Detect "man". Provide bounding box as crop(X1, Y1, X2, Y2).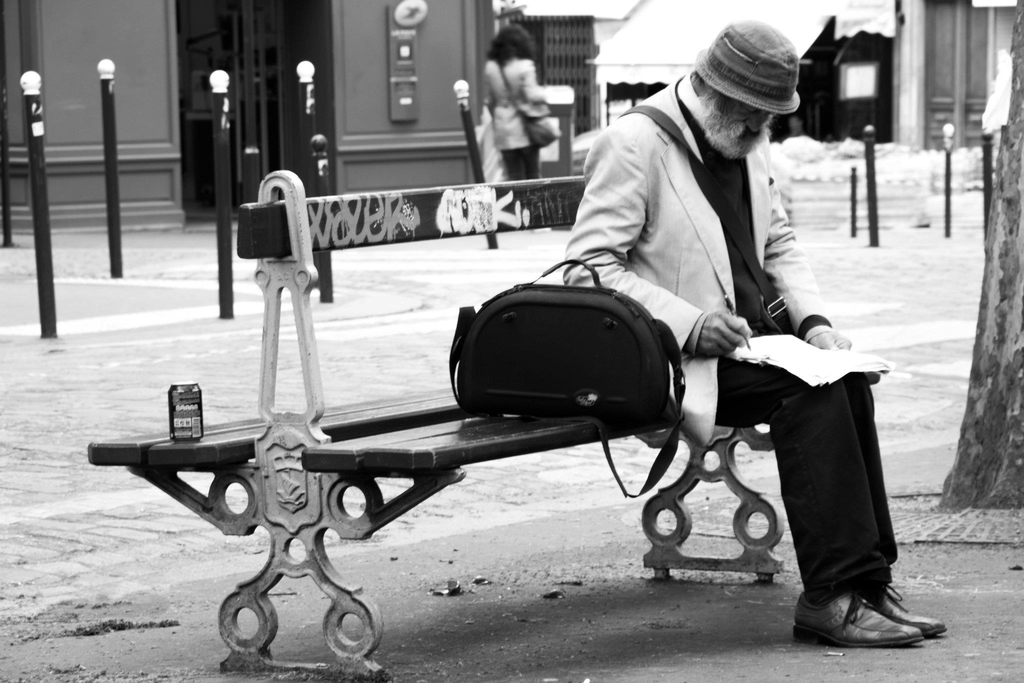
crop(557, 7, 870, 659).
